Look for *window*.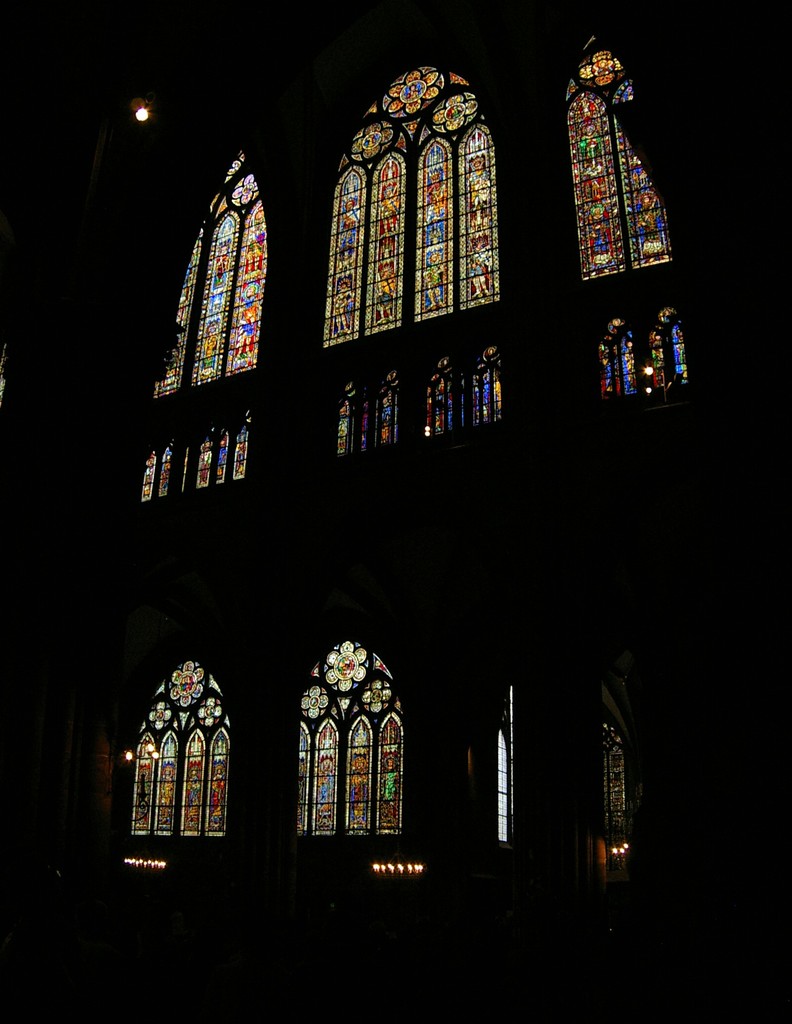
Found: <region>131, 140, 266, 511</region>.
